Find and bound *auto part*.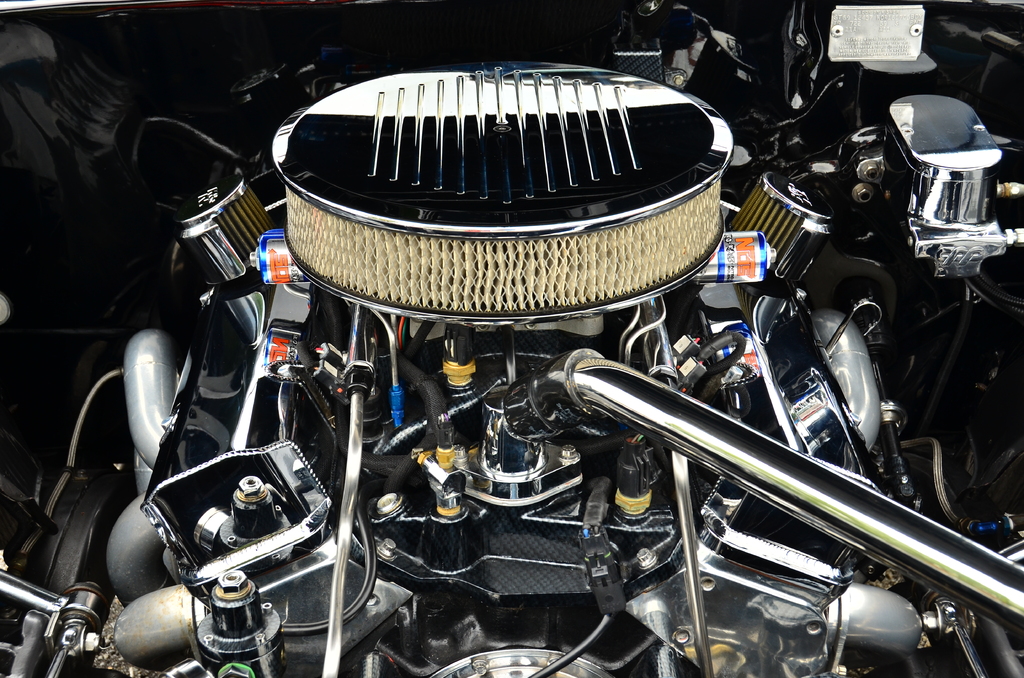
Bound: region(0, 0, 1021, 677).
